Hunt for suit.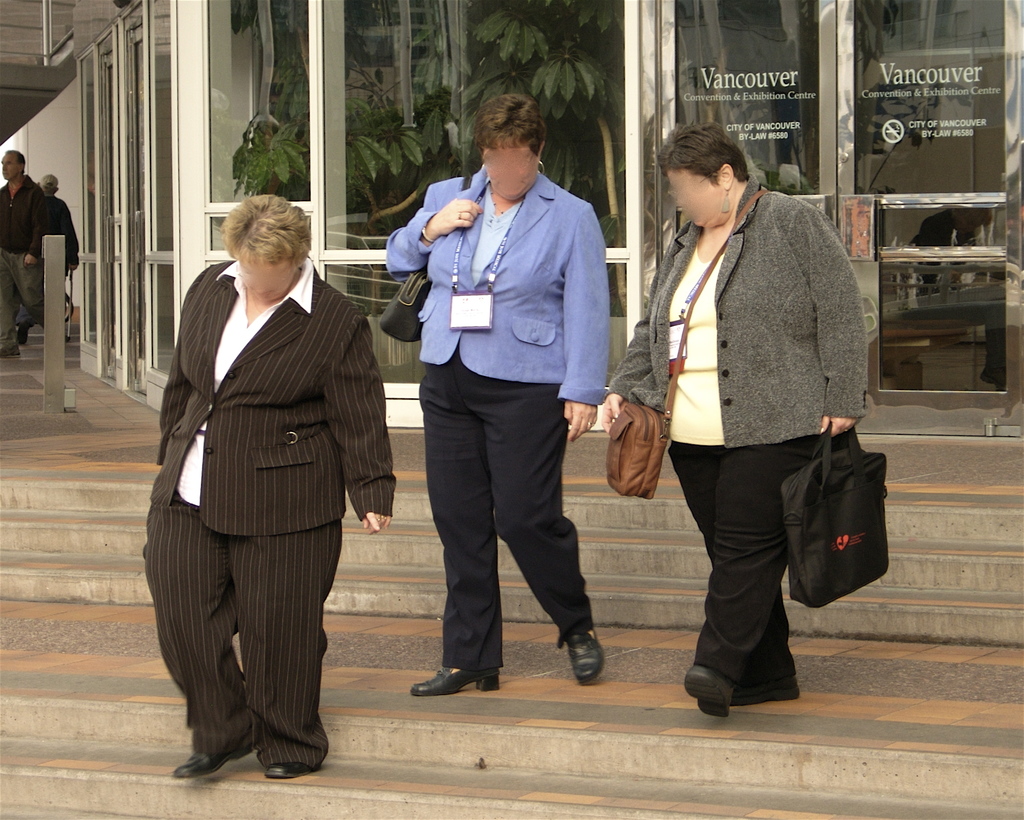
Hunted down at <bbox>132, 174, 385, 780</bbox>.
